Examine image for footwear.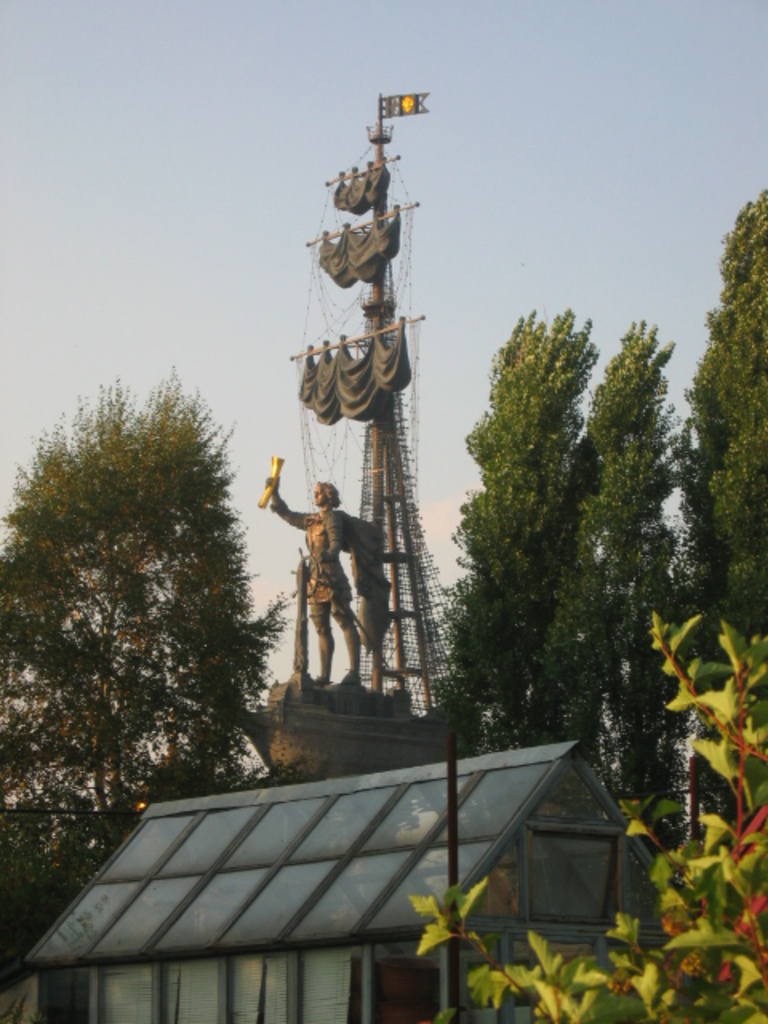
Examination result: [x1=342, y1=667, x2=363, y2=688].
